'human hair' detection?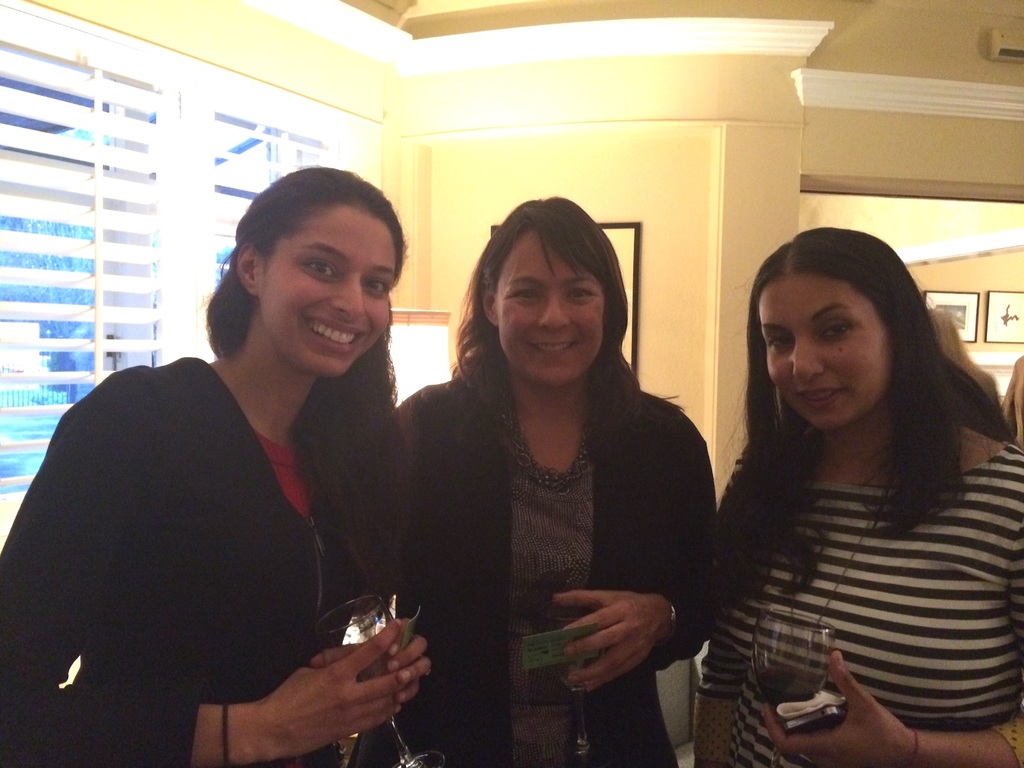
select_region(204, 165, 415, 591)
